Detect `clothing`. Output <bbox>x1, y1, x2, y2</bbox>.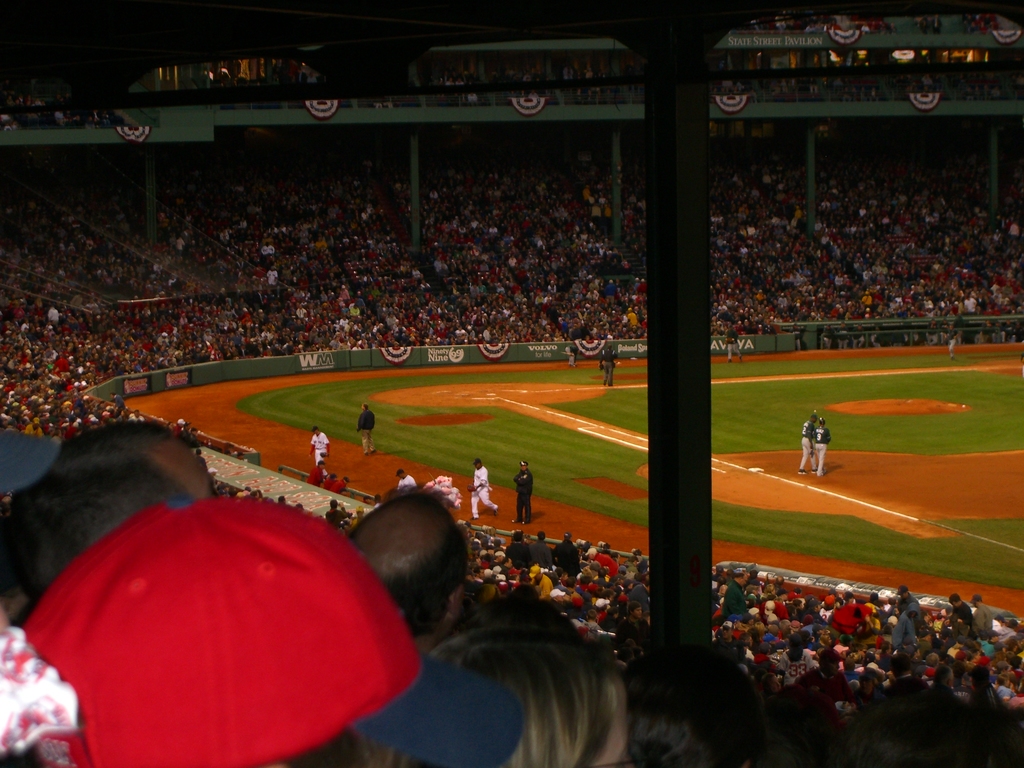
<bbox>952, 604, 972, 621</bbox>.
